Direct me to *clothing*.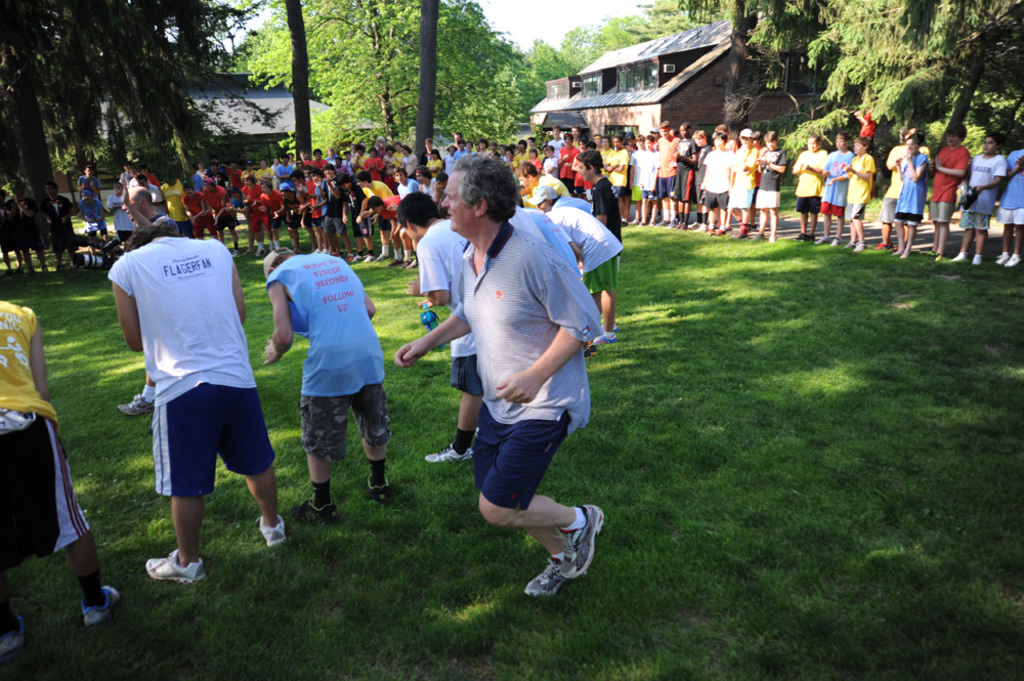
Direction: (x1=846, y1=154, x2=876, y2=222).
